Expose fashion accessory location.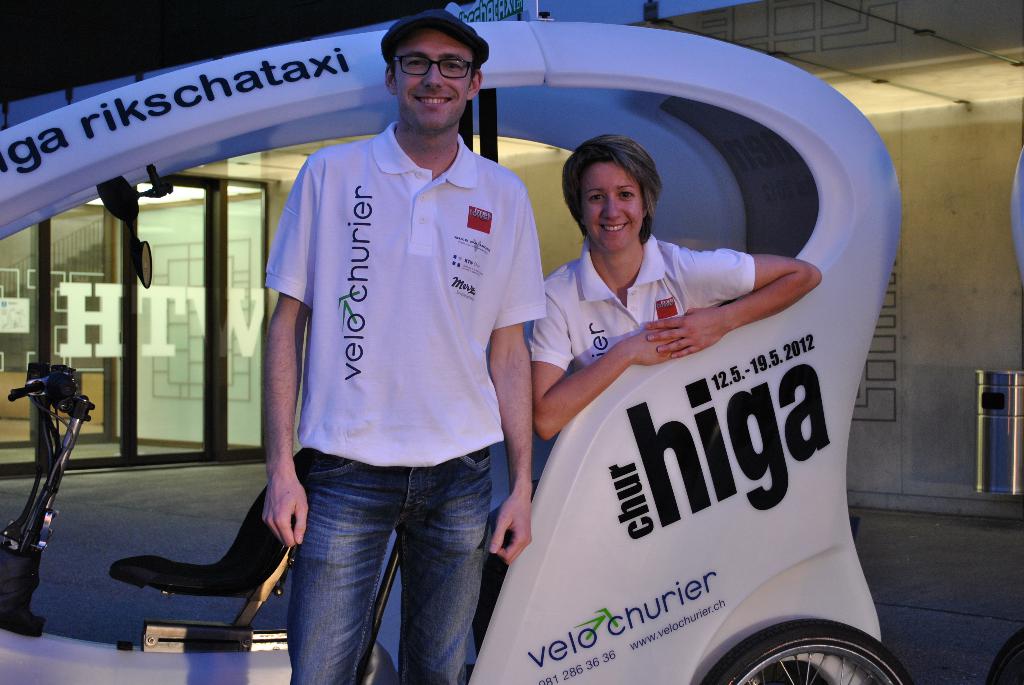
Exposed at select_region(383, 9, 488, 69).
